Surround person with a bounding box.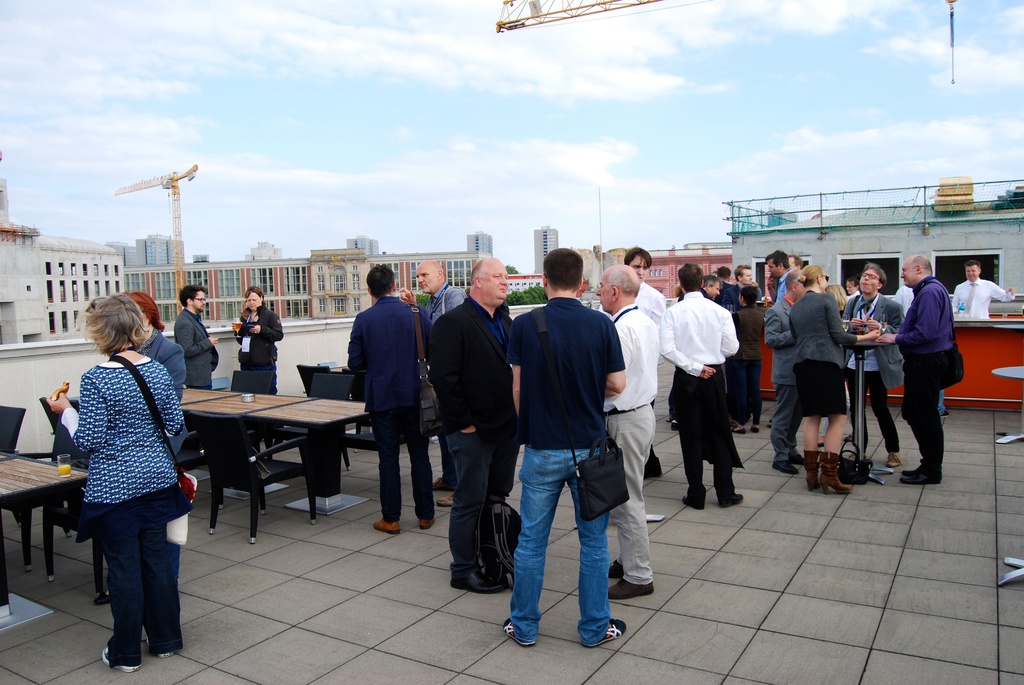
888,242,961,491.
